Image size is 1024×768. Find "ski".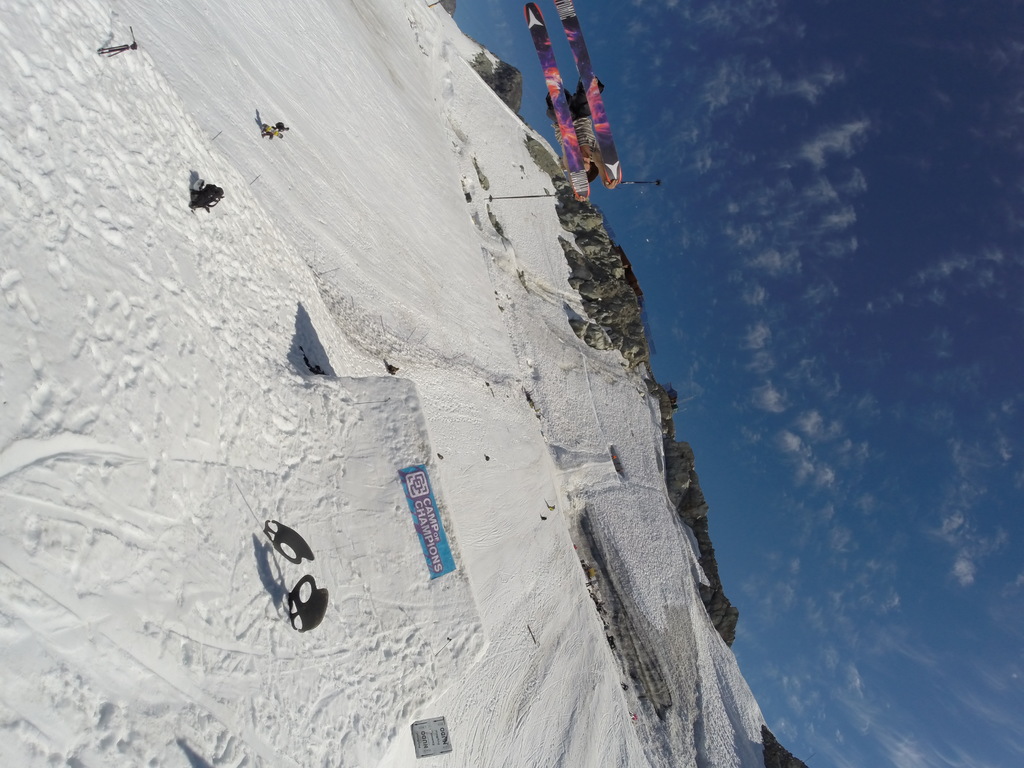
bbox(554, 0, 627, 191).
